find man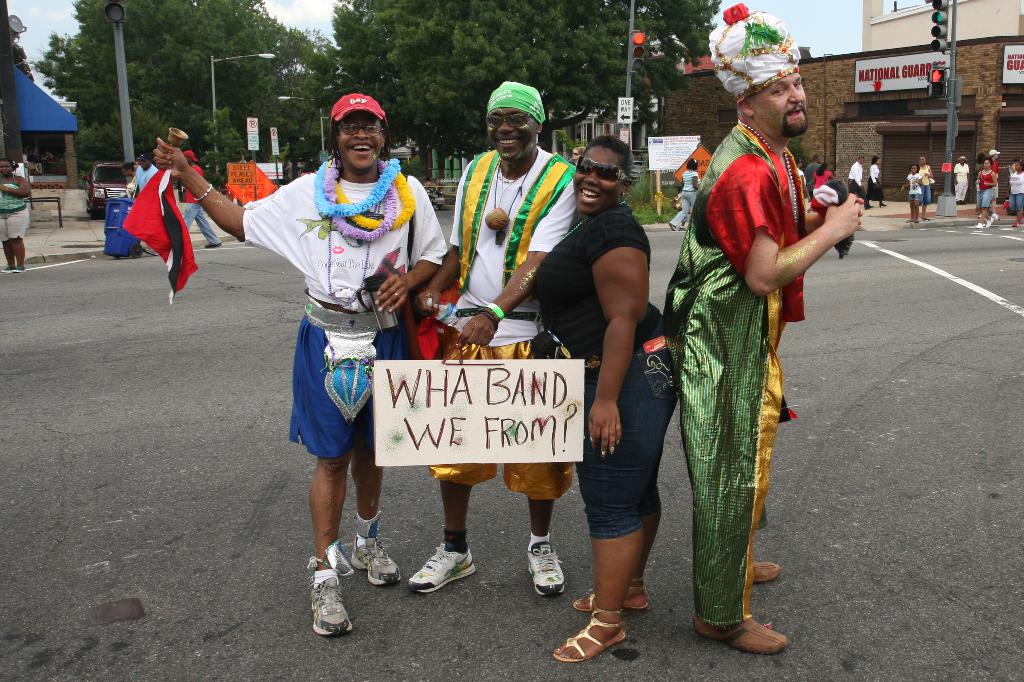
pyautogui.locateOnScreen(676, 87, 837, 659)
